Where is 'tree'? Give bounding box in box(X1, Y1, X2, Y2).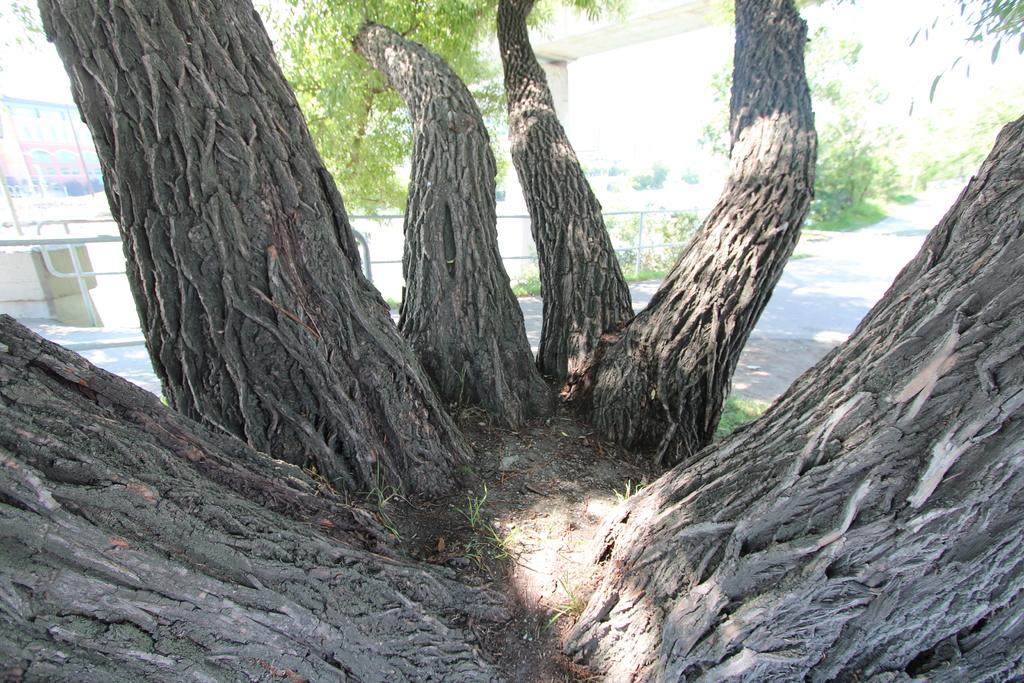
box(252, 0, 560, 425).
